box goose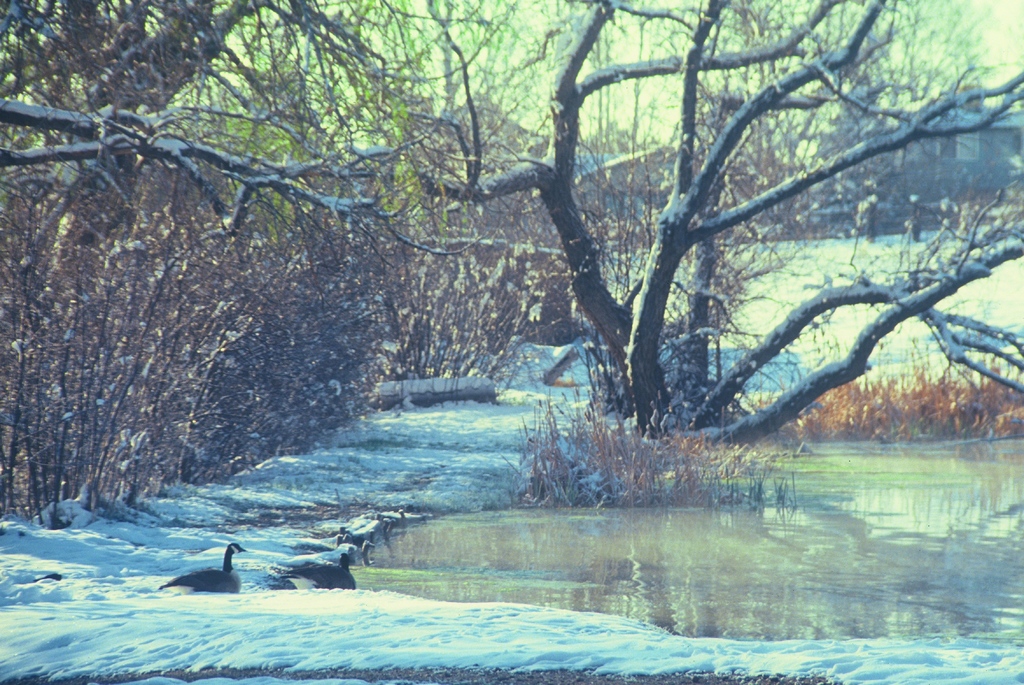
[262,539,359,599]
